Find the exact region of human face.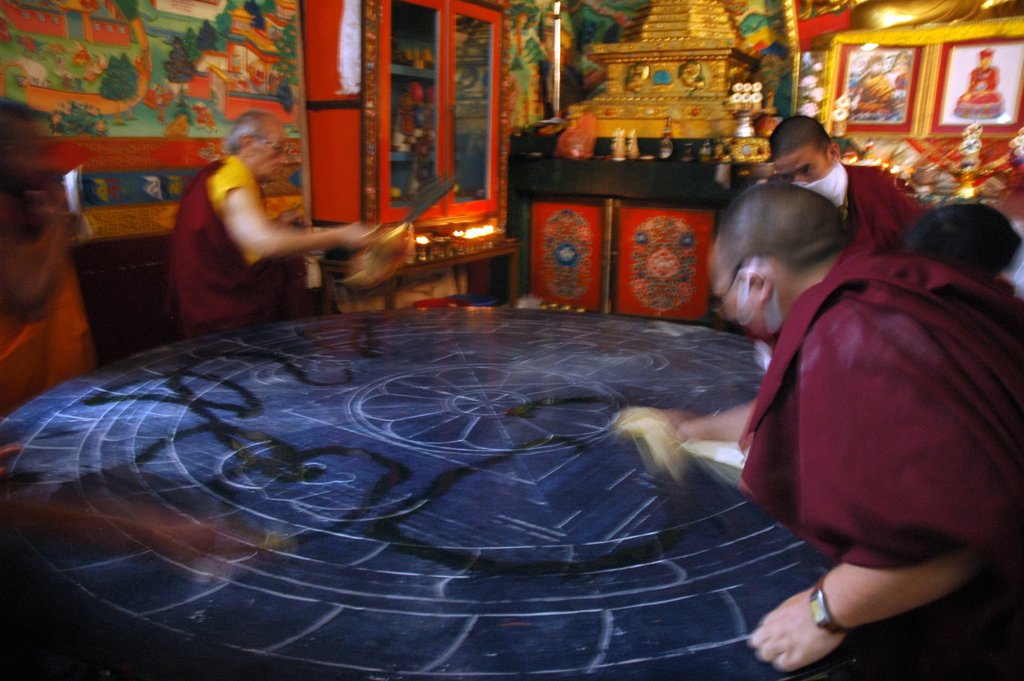
Exact region: (left=255, top=117, right=292, bottom=183).
